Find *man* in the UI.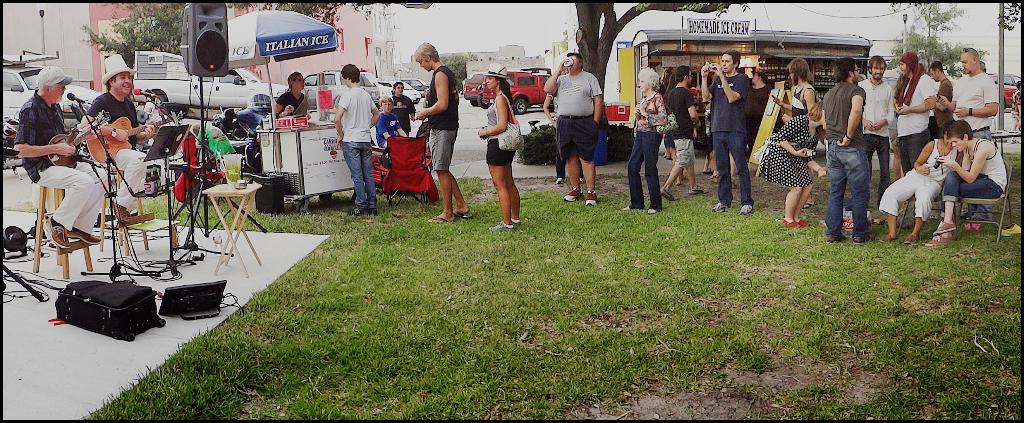
UI element at x1=854 y1=55 x2=900 y2=221.
